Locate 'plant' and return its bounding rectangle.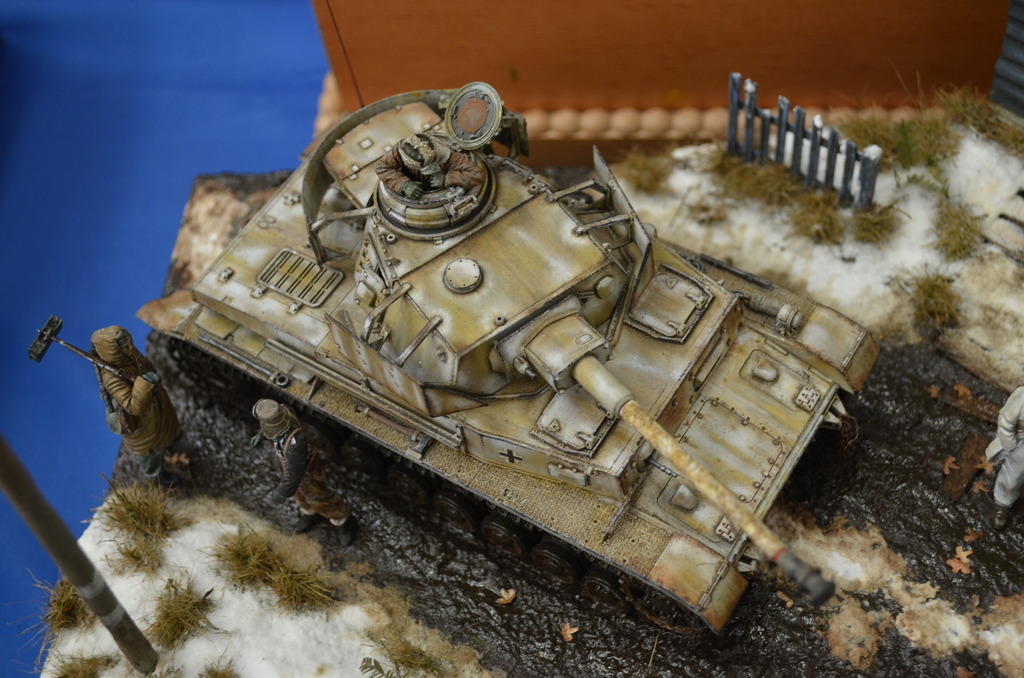
<bbox>11, 567, 97, 664</bbox>.
